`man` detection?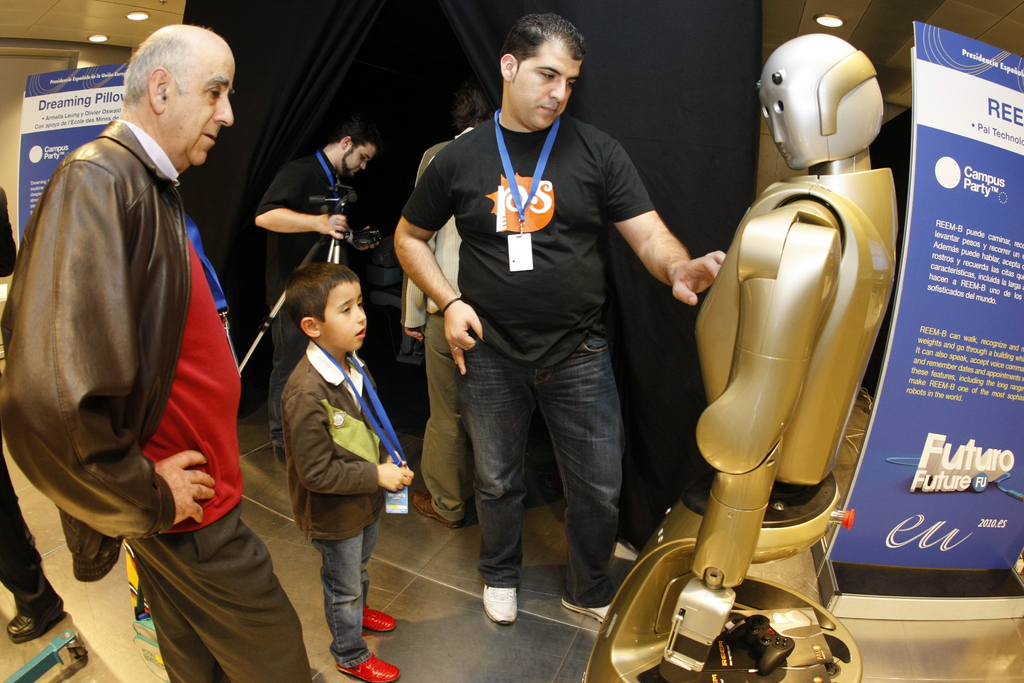
select_region(253, 128, 377, 471)
